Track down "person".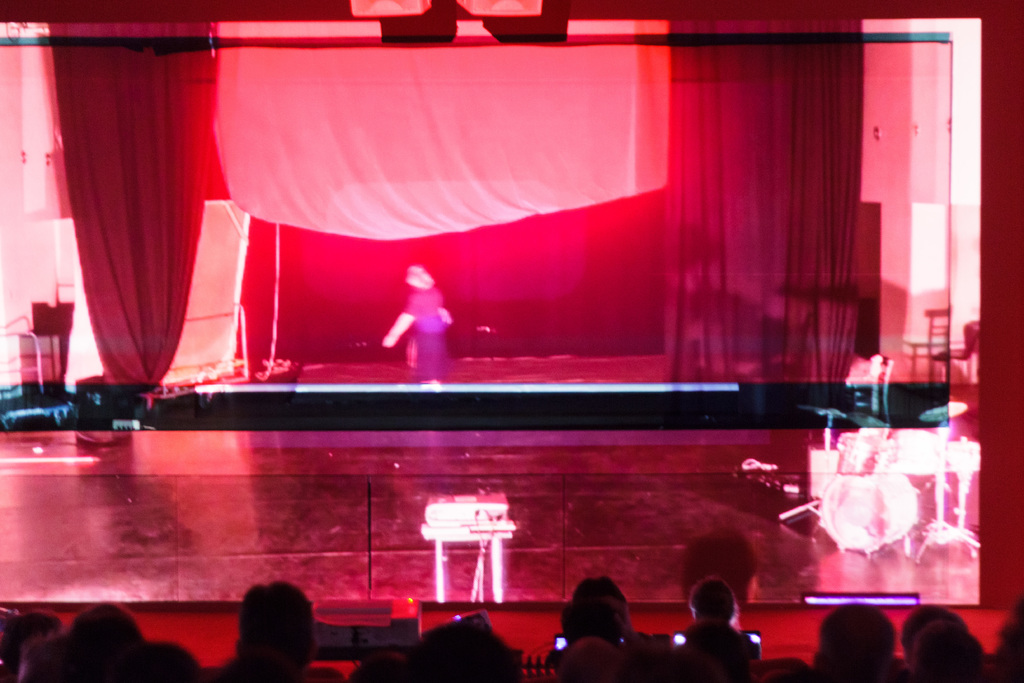
Tracked to 380:263:452:393.
